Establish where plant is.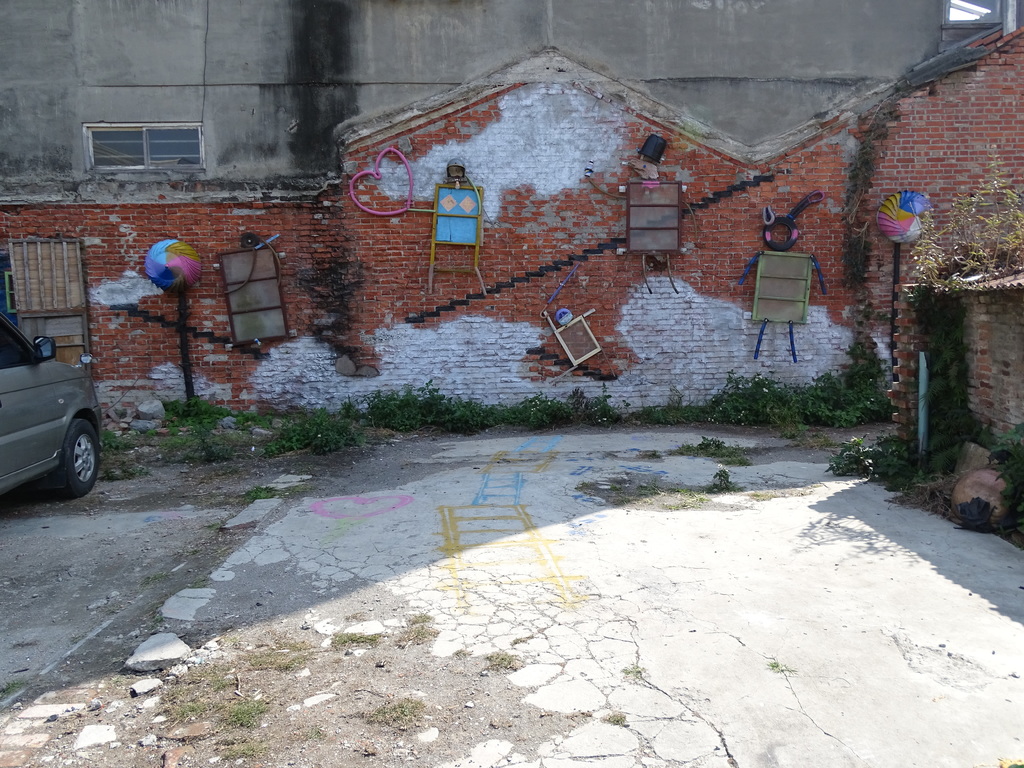
Established at BBox(97, 431, 138, 452).
